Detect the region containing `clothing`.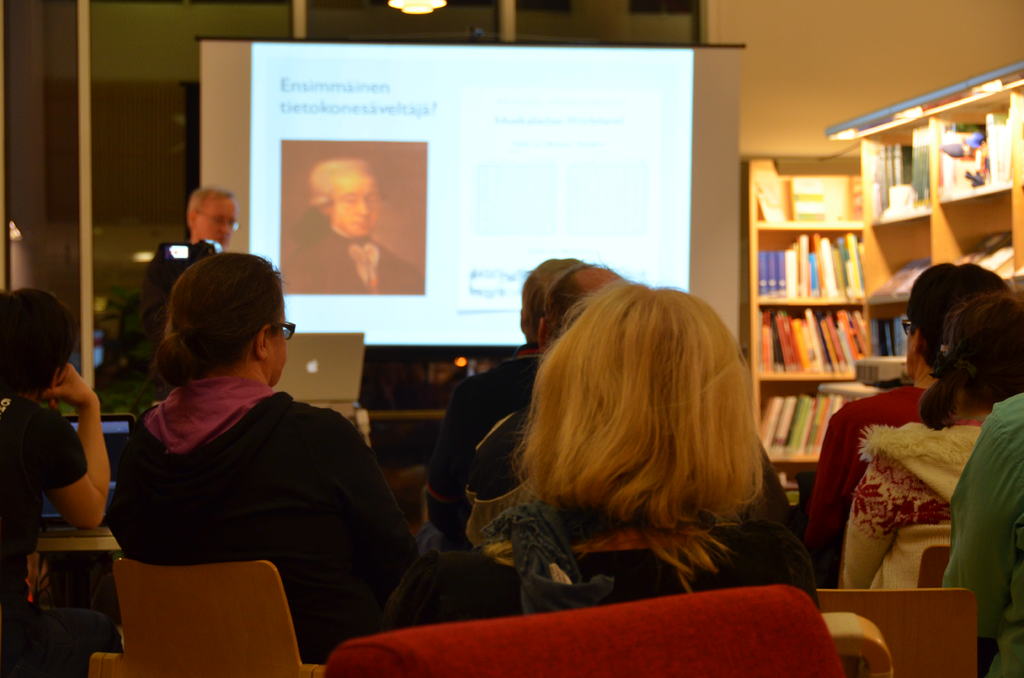
crop(1, 390, 125, 677).
